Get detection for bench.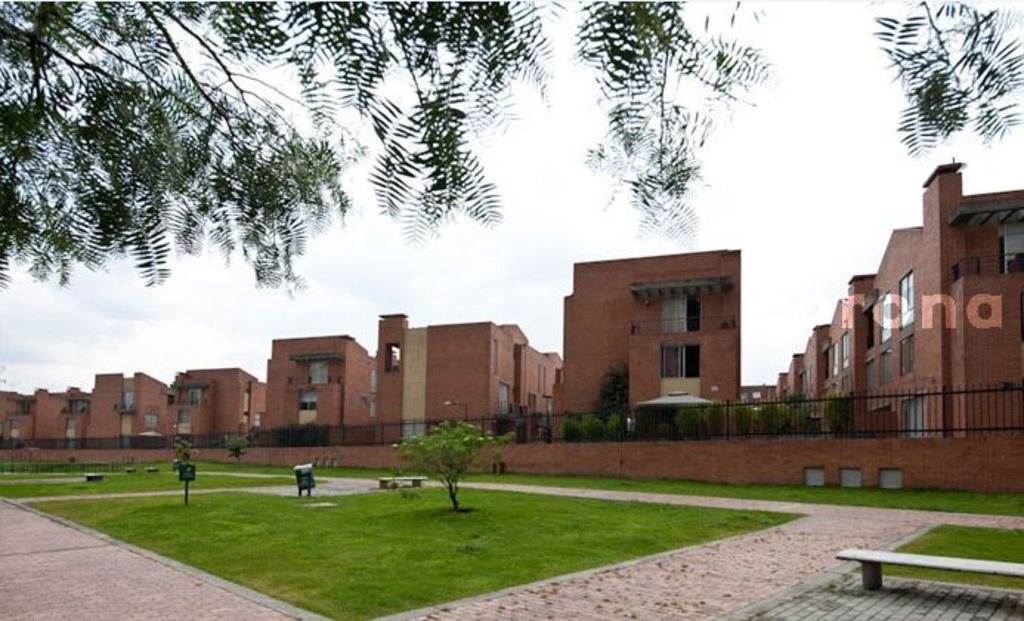
Detection: [x1=836, y1=549, x2=1023, y2=590].
